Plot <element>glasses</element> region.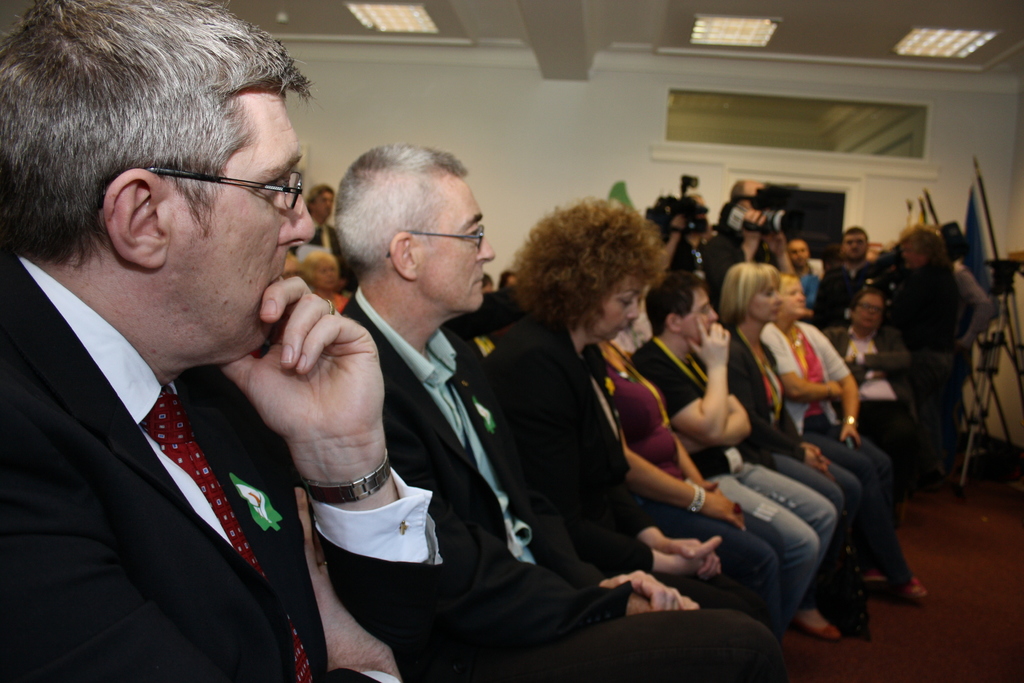
Plotted at <box>100,165,302,210</box>.
